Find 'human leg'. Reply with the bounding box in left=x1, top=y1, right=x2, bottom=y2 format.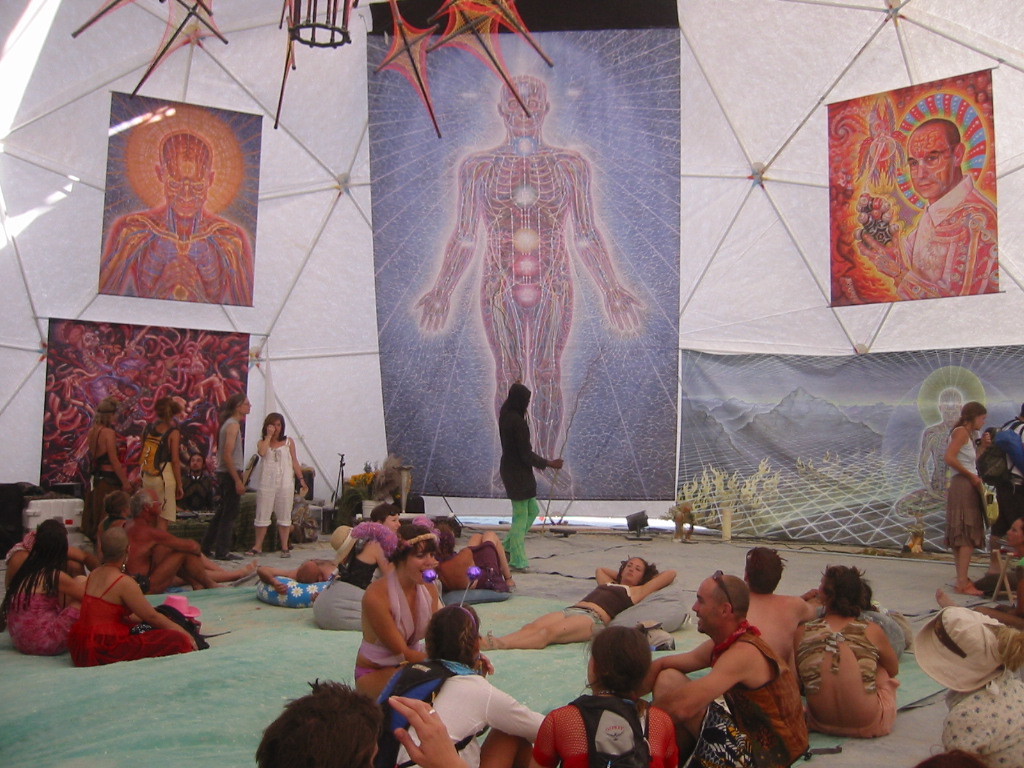
left=273, top=483, right=293, bottom=555.
